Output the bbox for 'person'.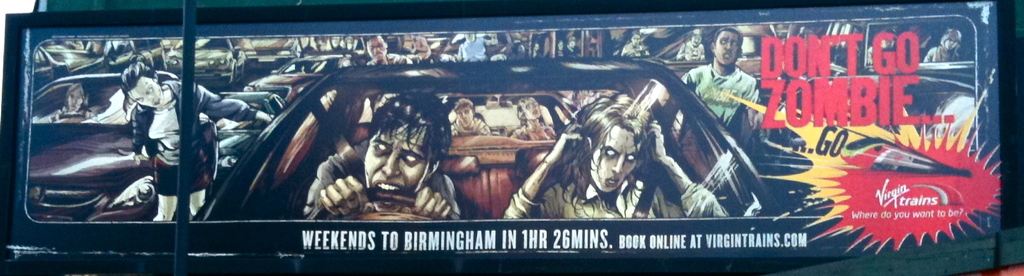
x1=358 y1=33 x2=404 y2=75.
